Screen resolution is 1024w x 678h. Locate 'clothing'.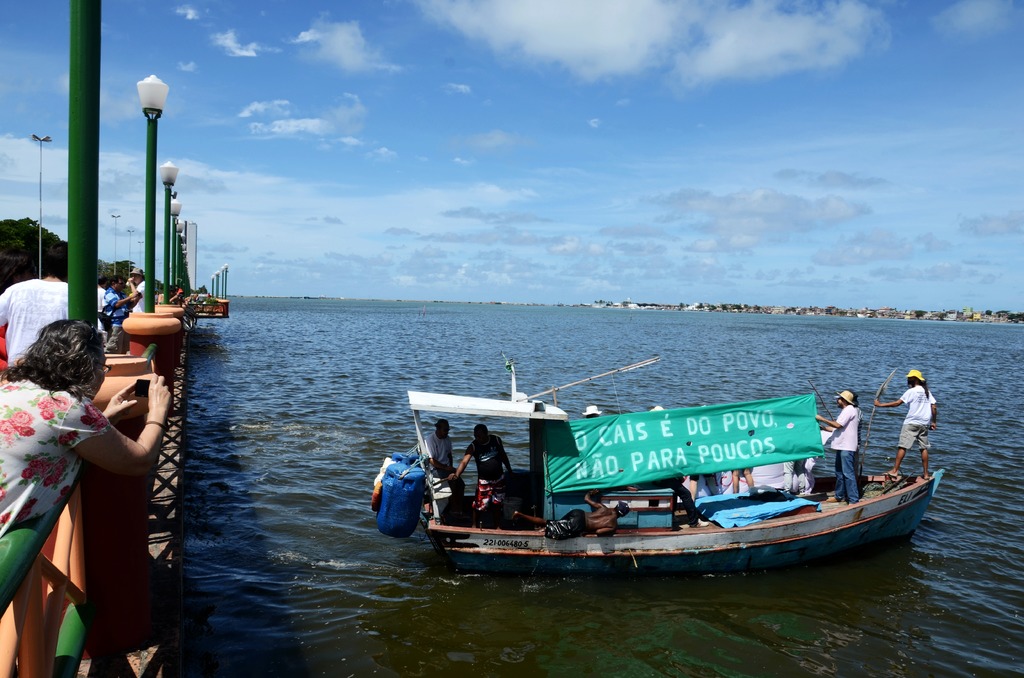
[left=0, top=375, right=114, bottom=537].
